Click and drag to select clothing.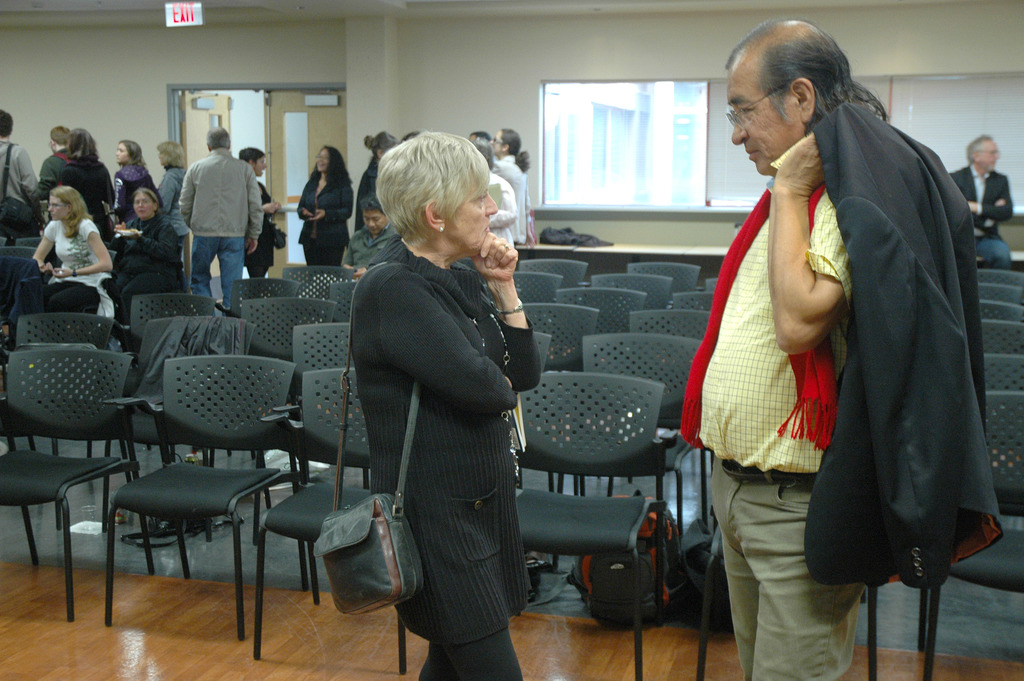
Selection: [x1=110, y1=160, x2=152, y2=211].
